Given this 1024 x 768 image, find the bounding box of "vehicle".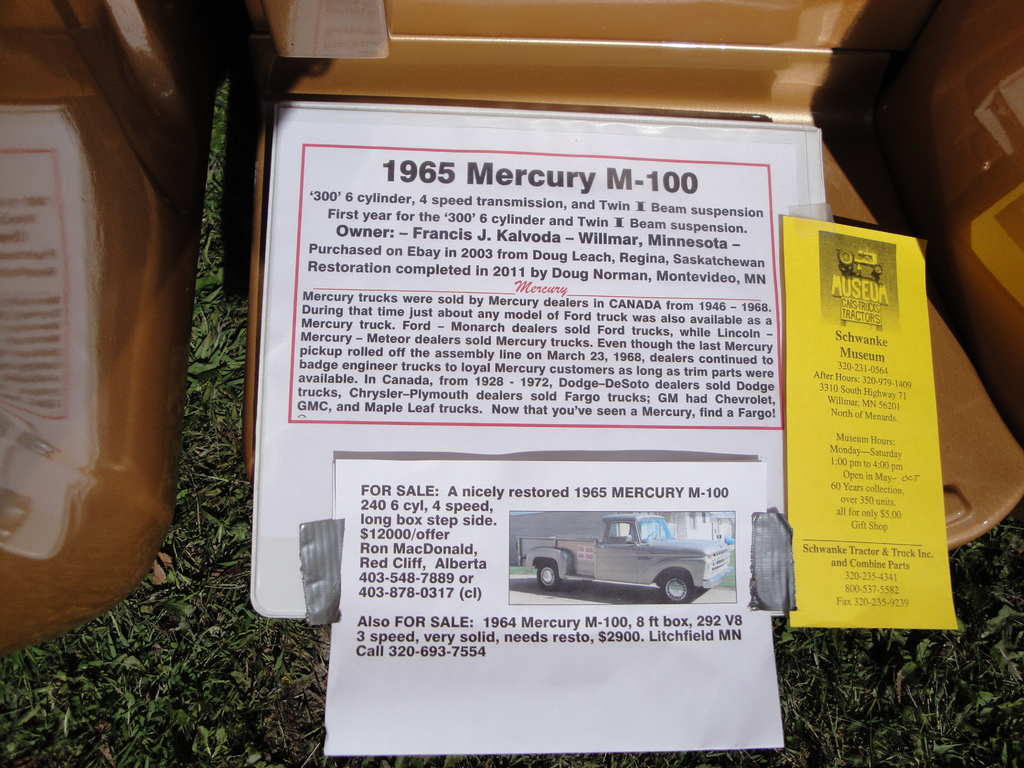
rect(492, 519, 744, 623).
